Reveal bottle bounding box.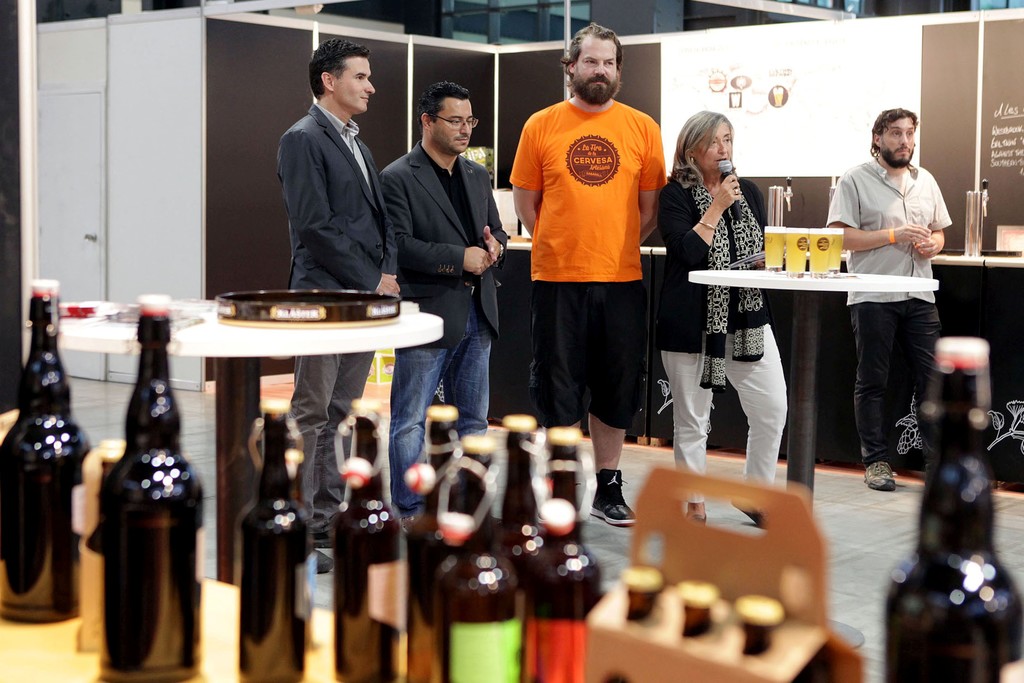
Revealed: [x1=0, y1=272, x2=92, y2=623].
